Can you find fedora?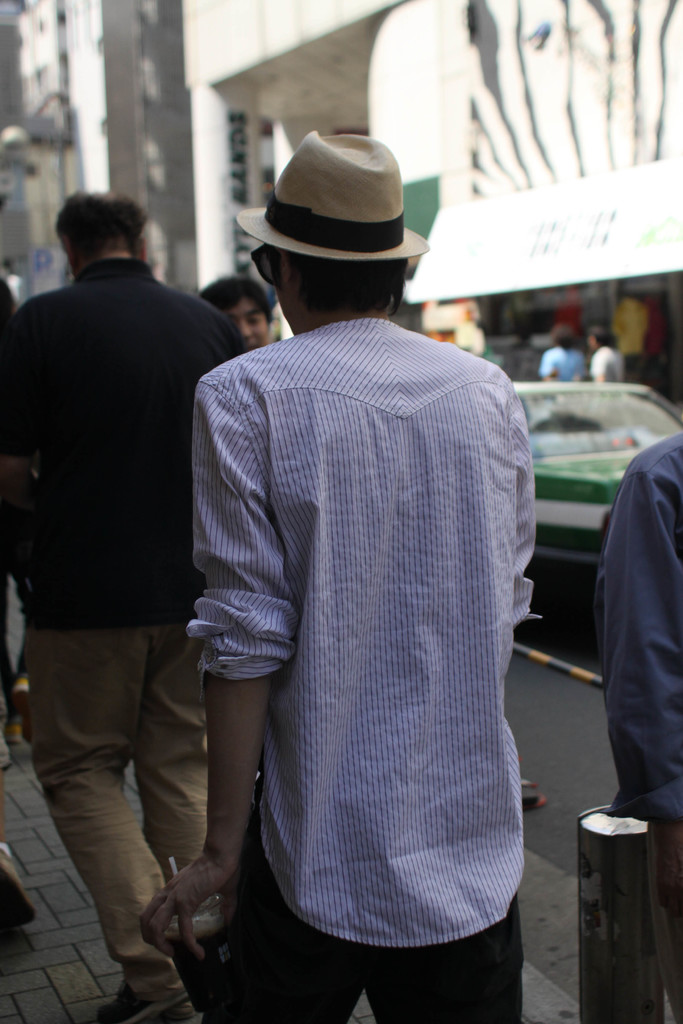
Yes, bounding box: rect(243, 122, 431, 262).
